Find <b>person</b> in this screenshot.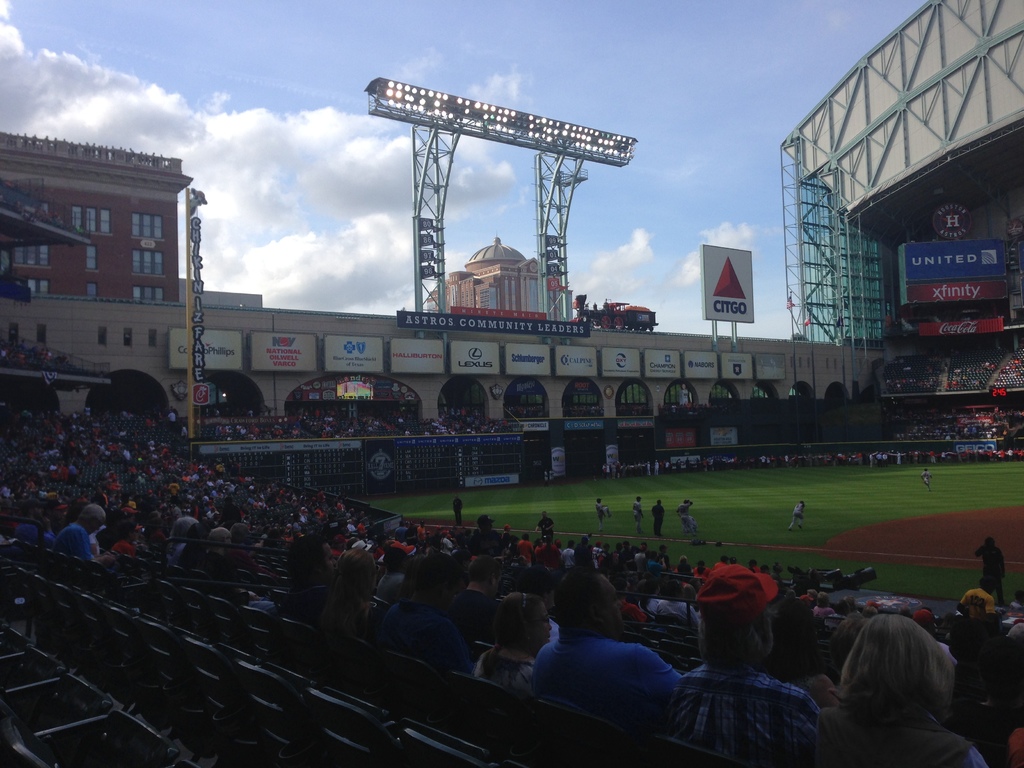
The bounding box for <b>person</b> is 376:556:456:669.
